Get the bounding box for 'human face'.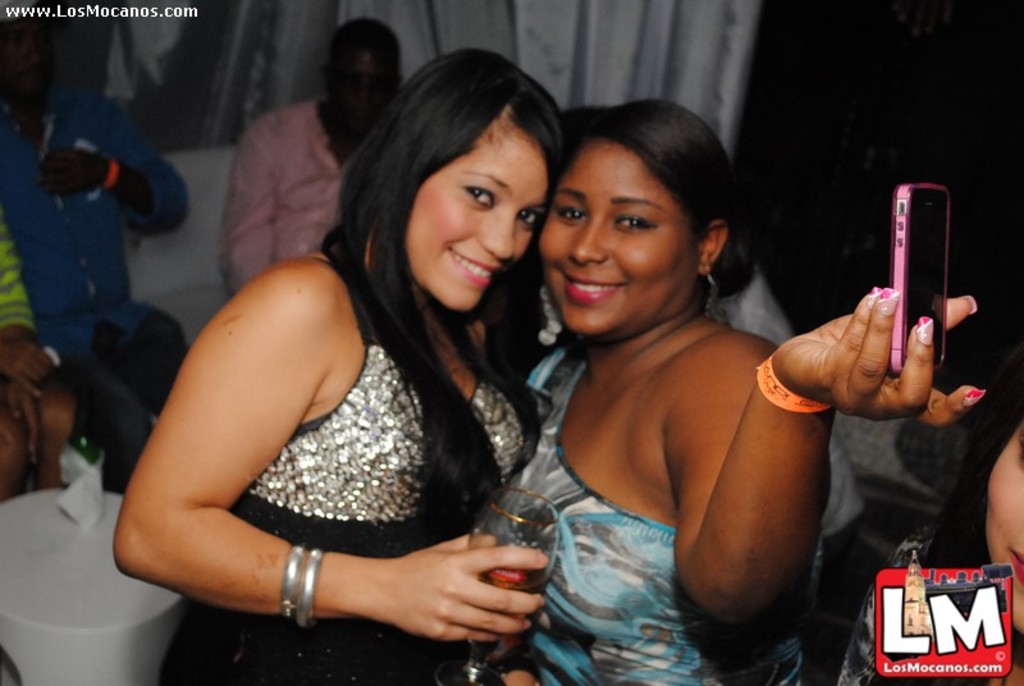
pyautogui.locateOnScreen(532, 132, 686, 323).
